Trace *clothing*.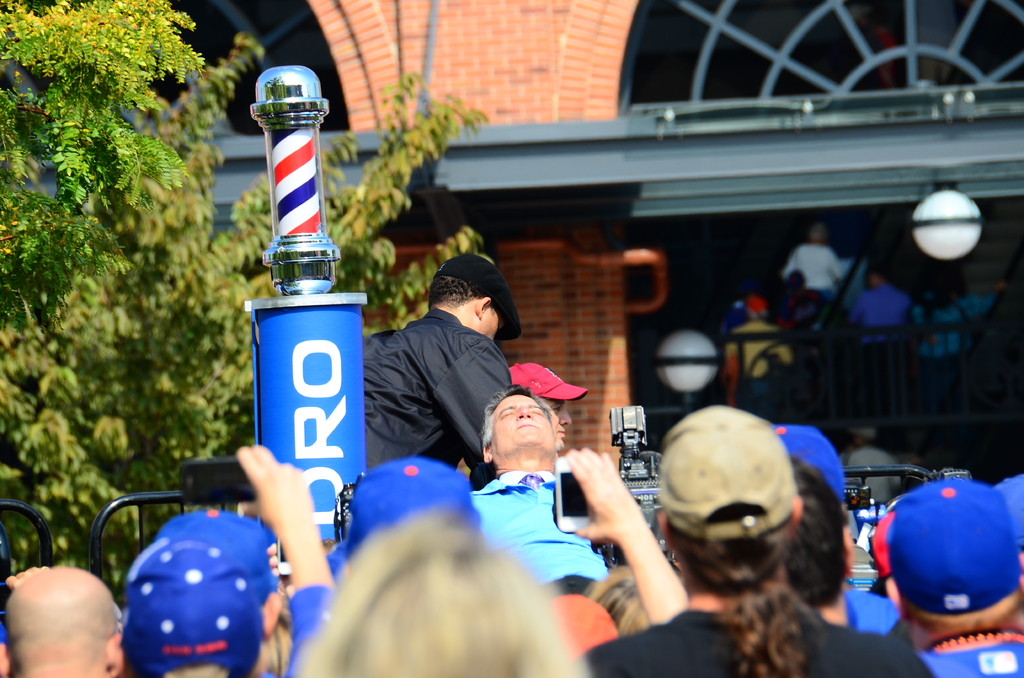
Traced to {"x1": 581, "y1": 602, "x2": 935, "y2": 677}.
